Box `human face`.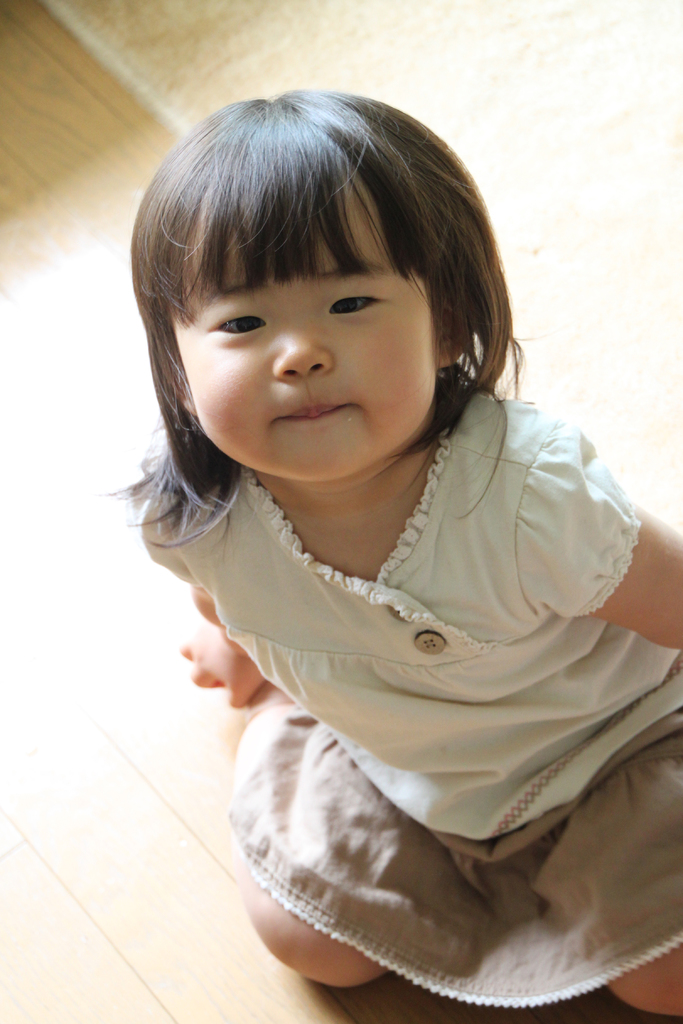
bbox=(171, 194, 439, 481).
